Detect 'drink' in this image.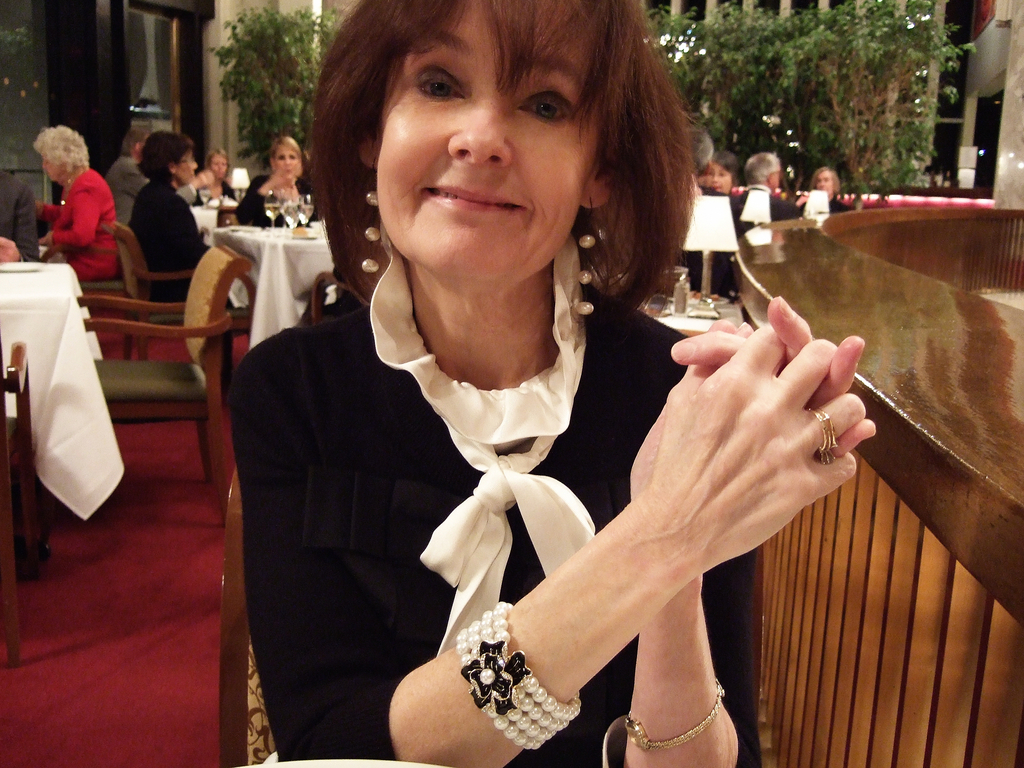
Detection: (x1=265, y1=204, x2=280, y2=218).
